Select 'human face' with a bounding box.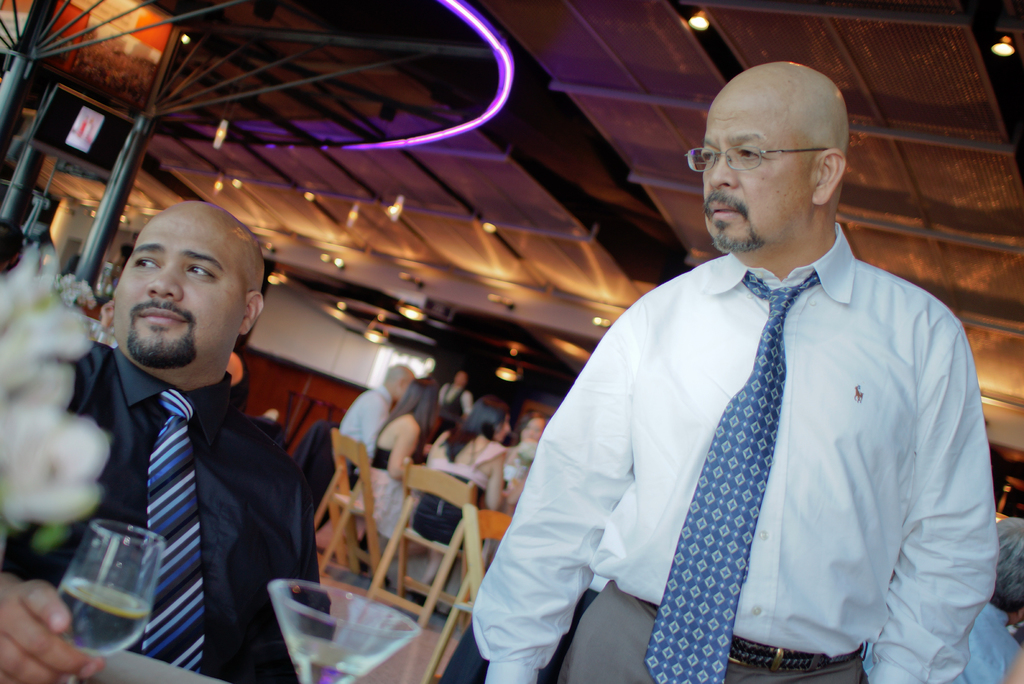
x1=496, y1=418, x2=510, y2=443.
